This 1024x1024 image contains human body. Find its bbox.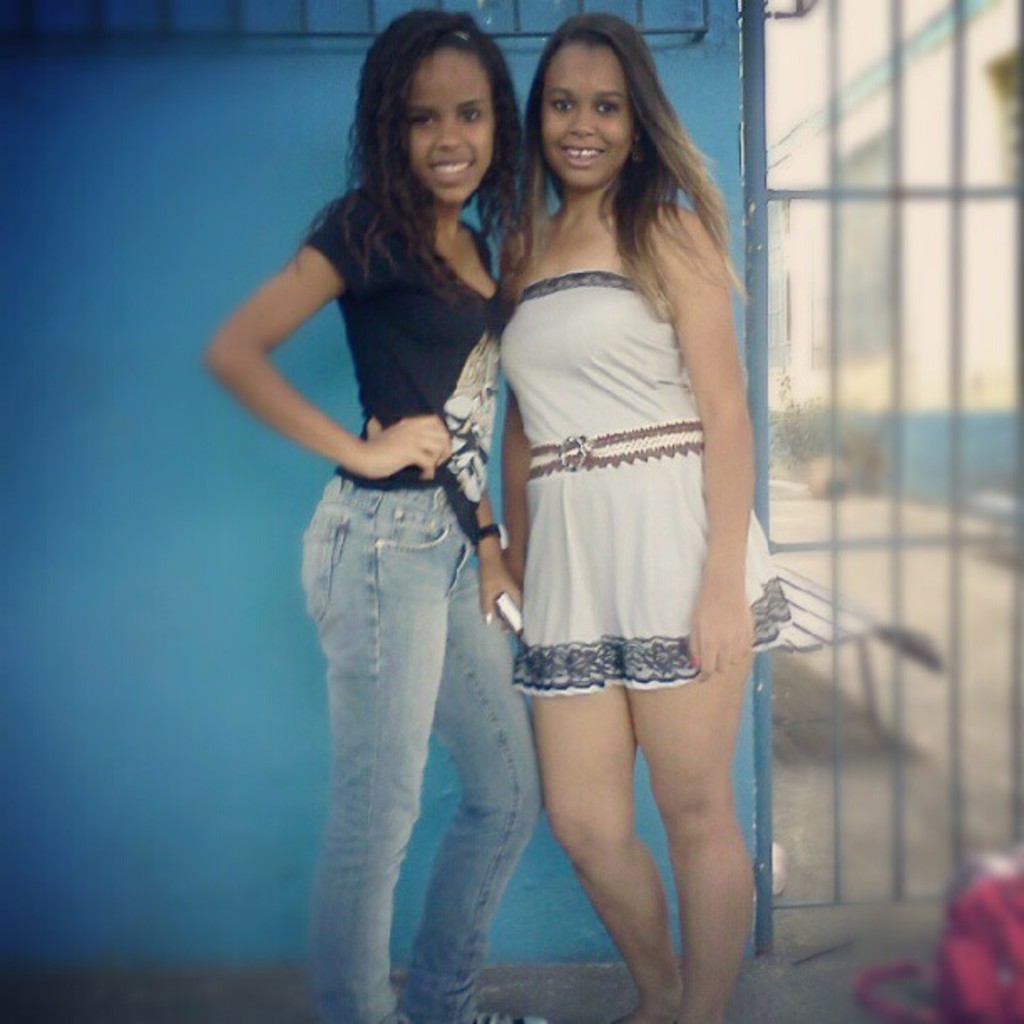
crop(206, 186, 545, 1022).
